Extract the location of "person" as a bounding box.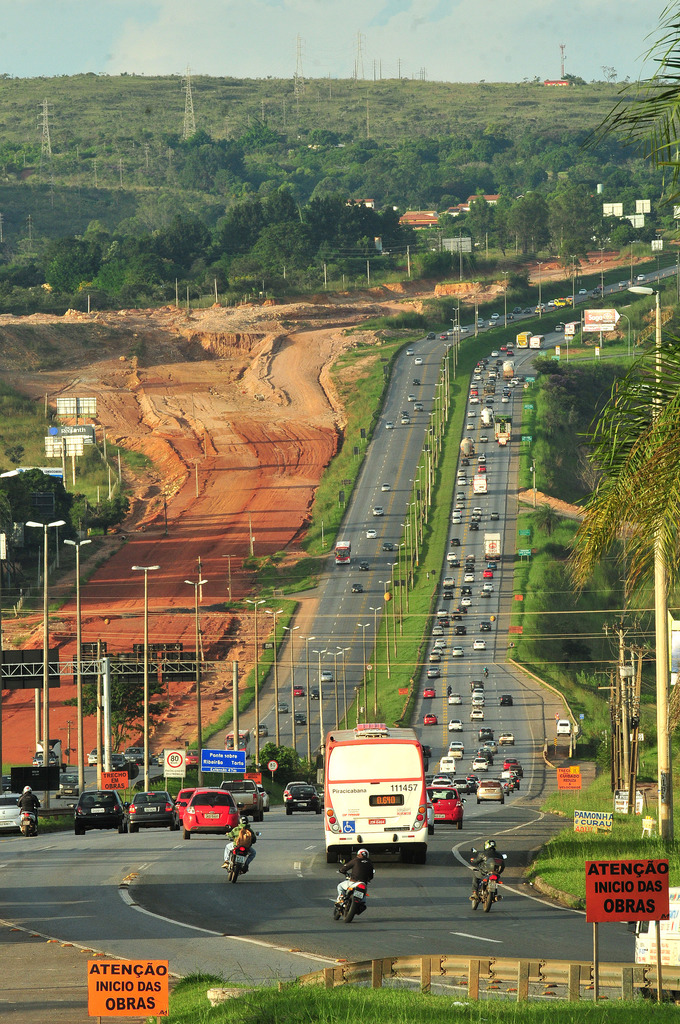
crop(14, 784, 38, 826).
